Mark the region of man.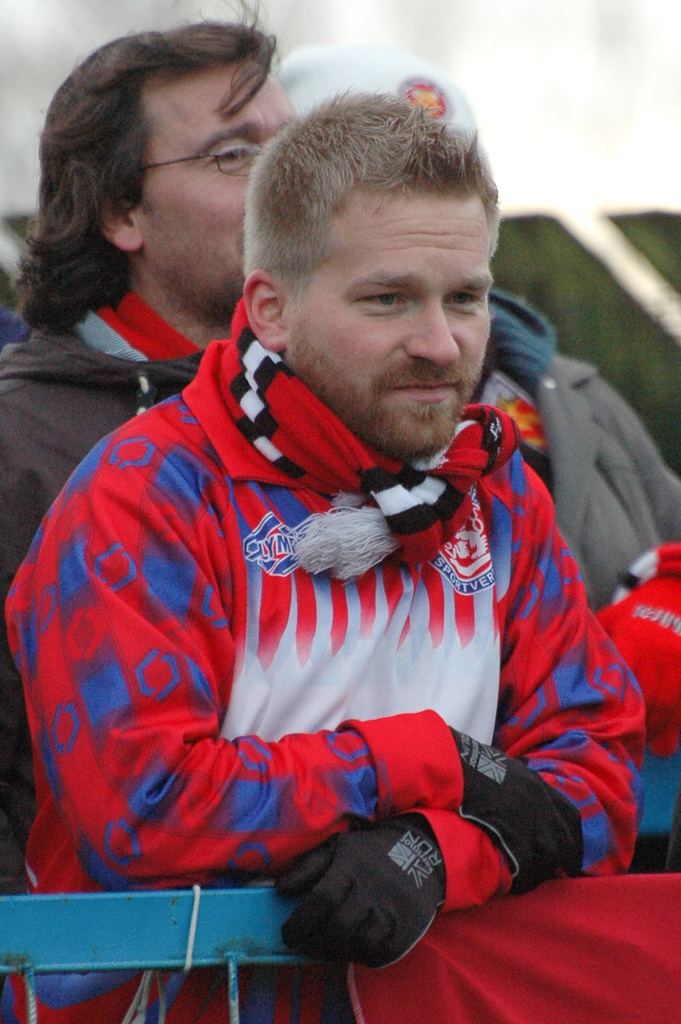
Region: [x1=11, y1=91, x2=658, y2=1023].
